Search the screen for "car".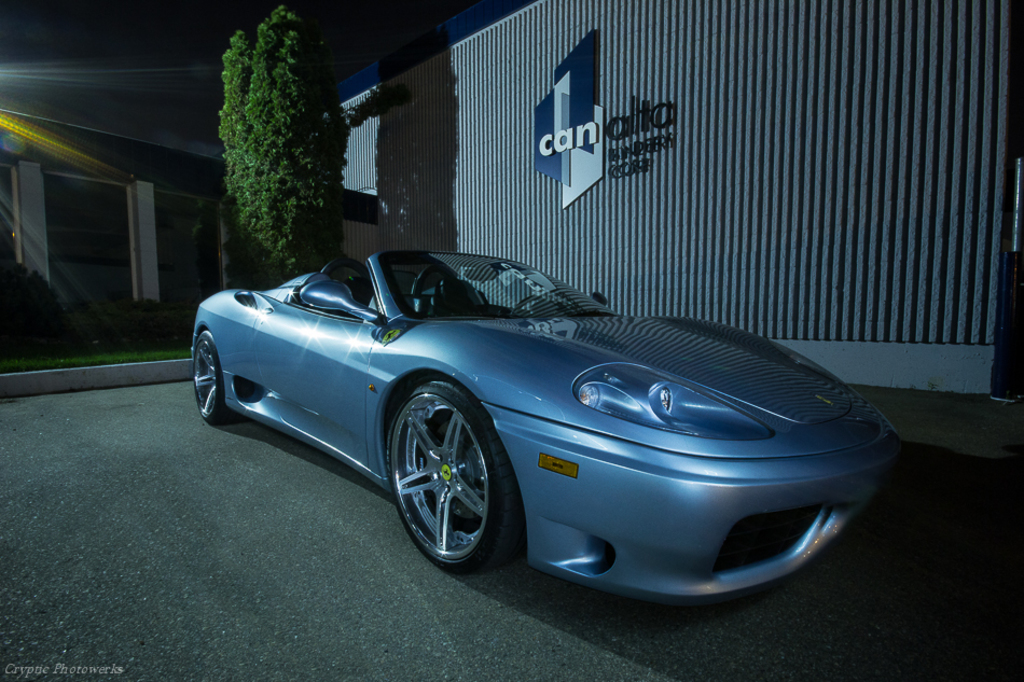
Found at [194,243,899,595].
